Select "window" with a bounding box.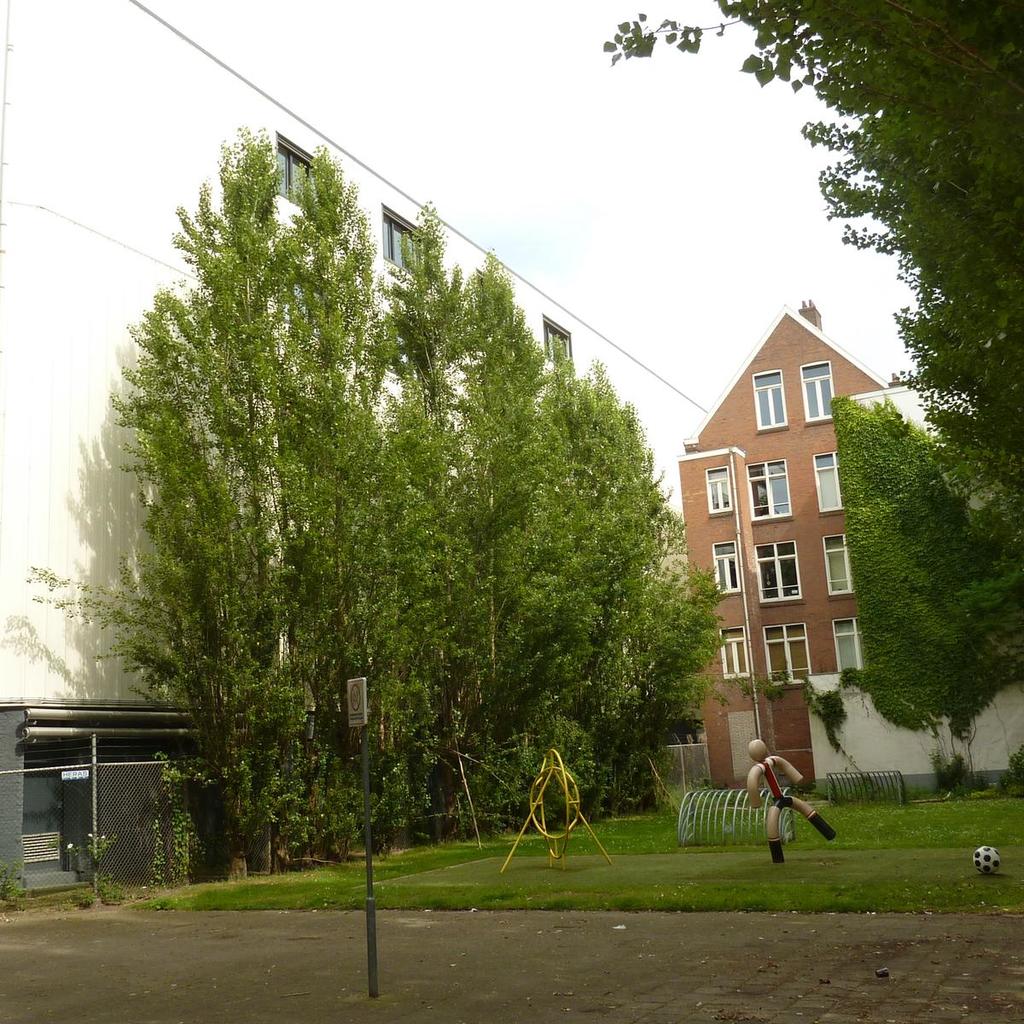
bbox=(709, 539, 739, 594).
